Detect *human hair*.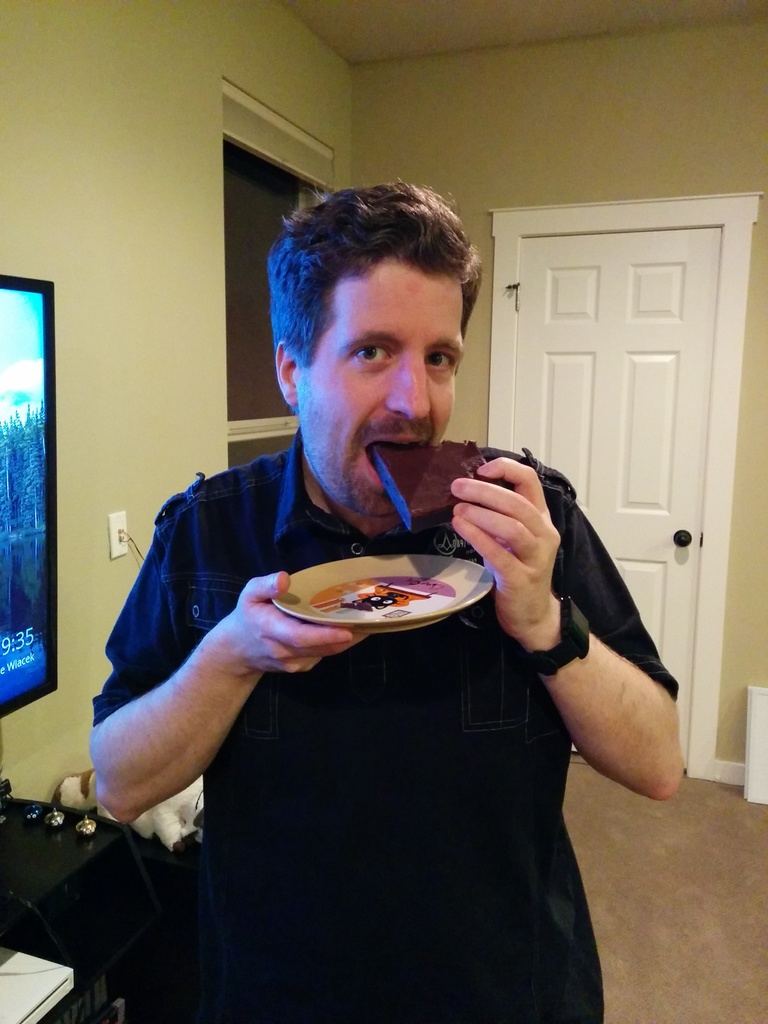
Detected at rect(255, 175, 474, 358).
